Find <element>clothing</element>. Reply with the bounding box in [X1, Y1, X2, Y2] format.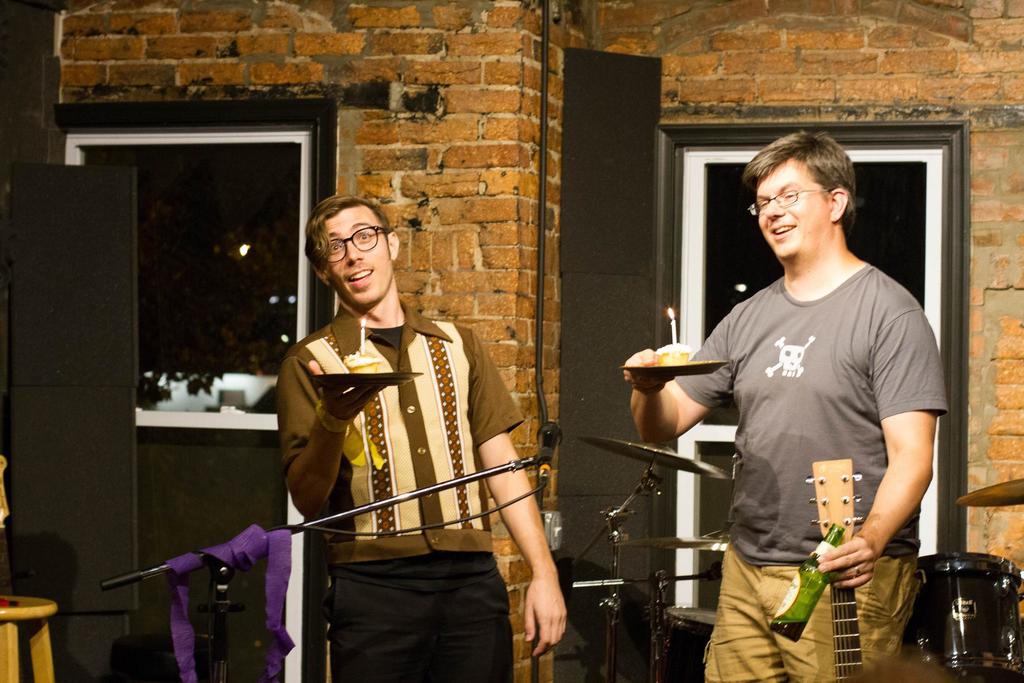
[673, 263, 954, 682].
